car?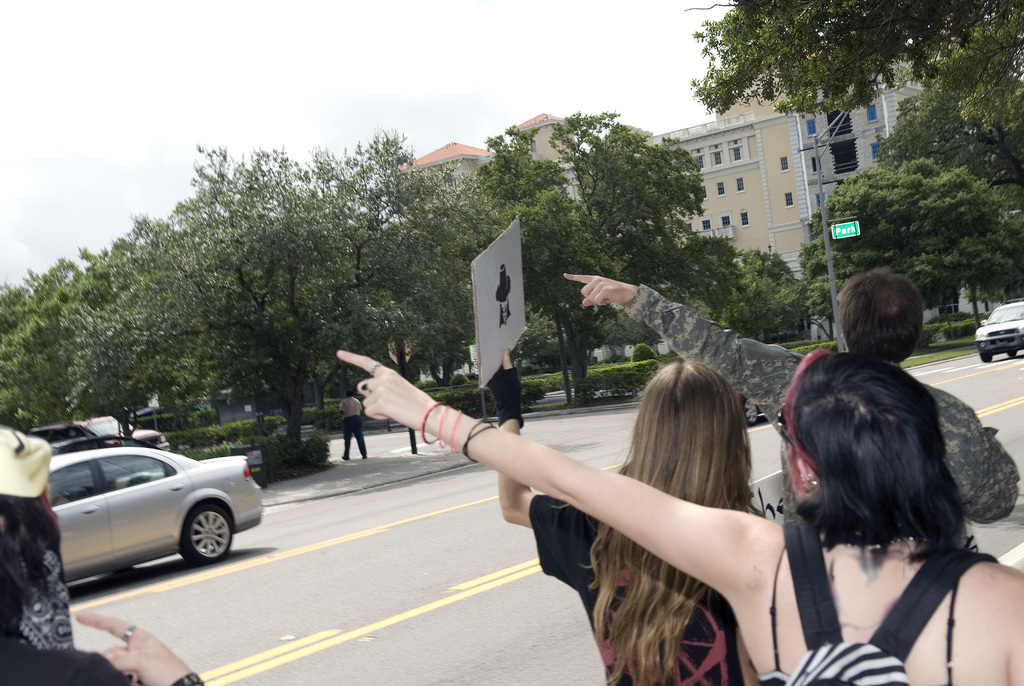
(30, 419, 178, 463)
